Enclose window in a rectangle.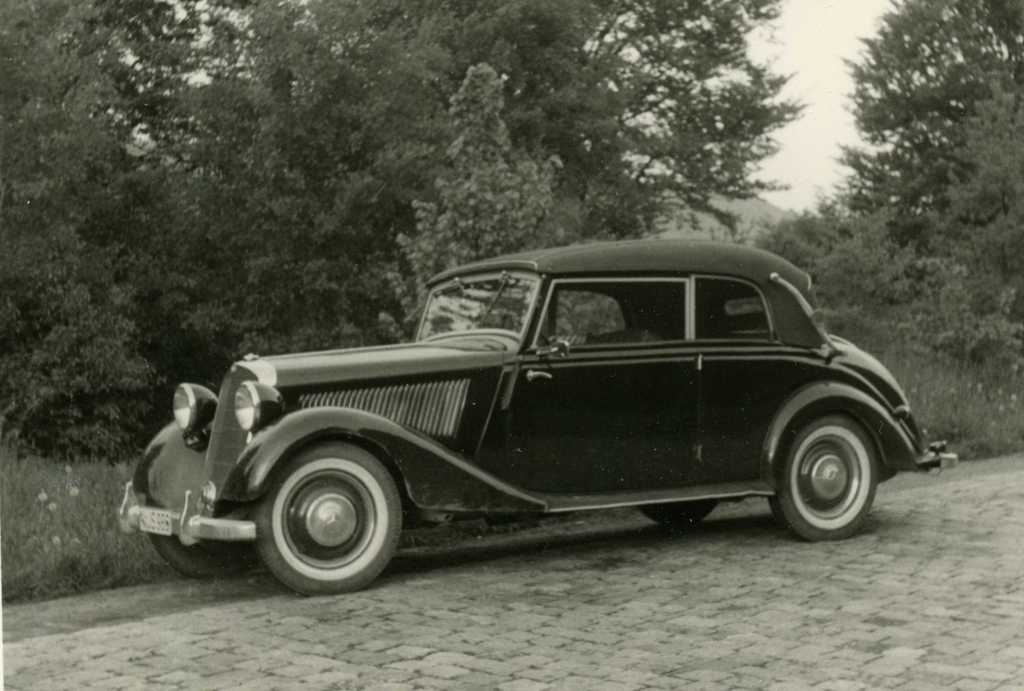
box(540, 273, 701, 342).
